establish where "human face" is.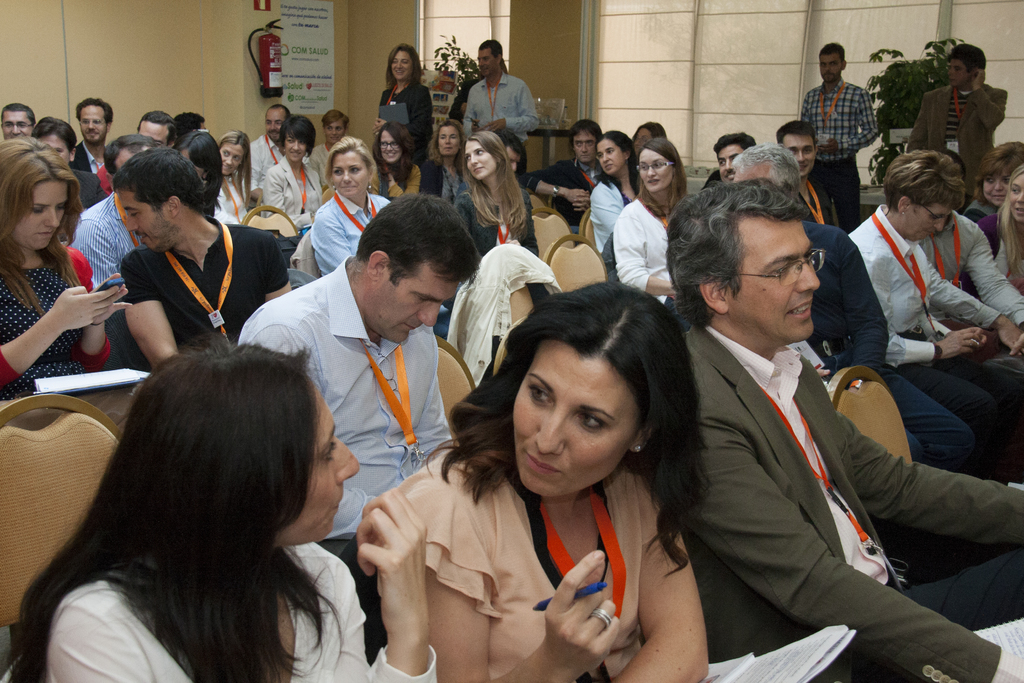
Established at {"left": 324, "top": 123, "right": 344, "bottom": 147}.
